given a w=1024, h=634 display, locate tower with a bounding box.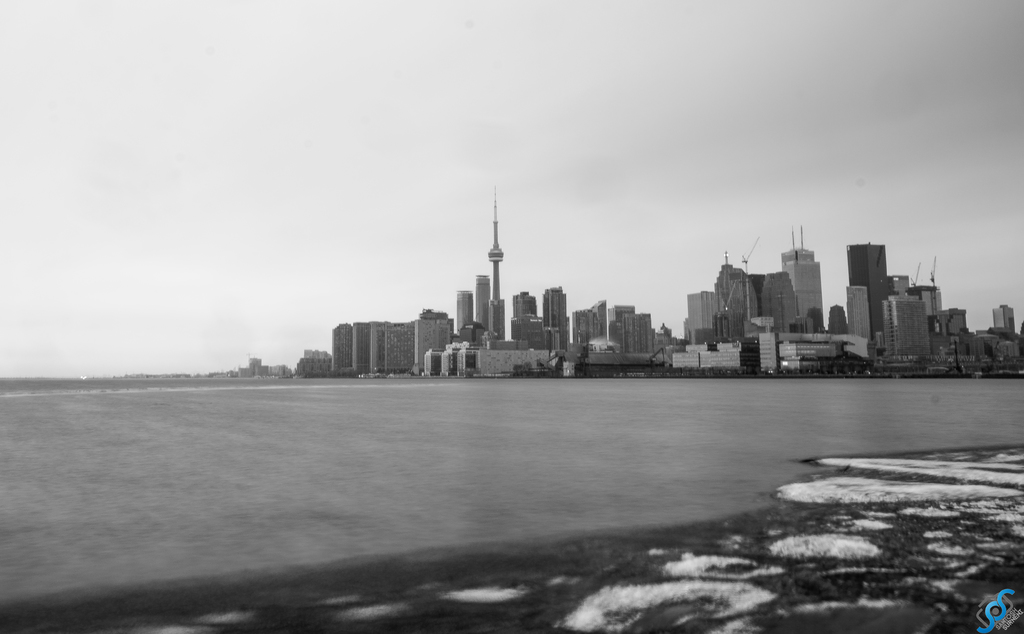
Located: left=486, top=183, right=506, bottom=344.
